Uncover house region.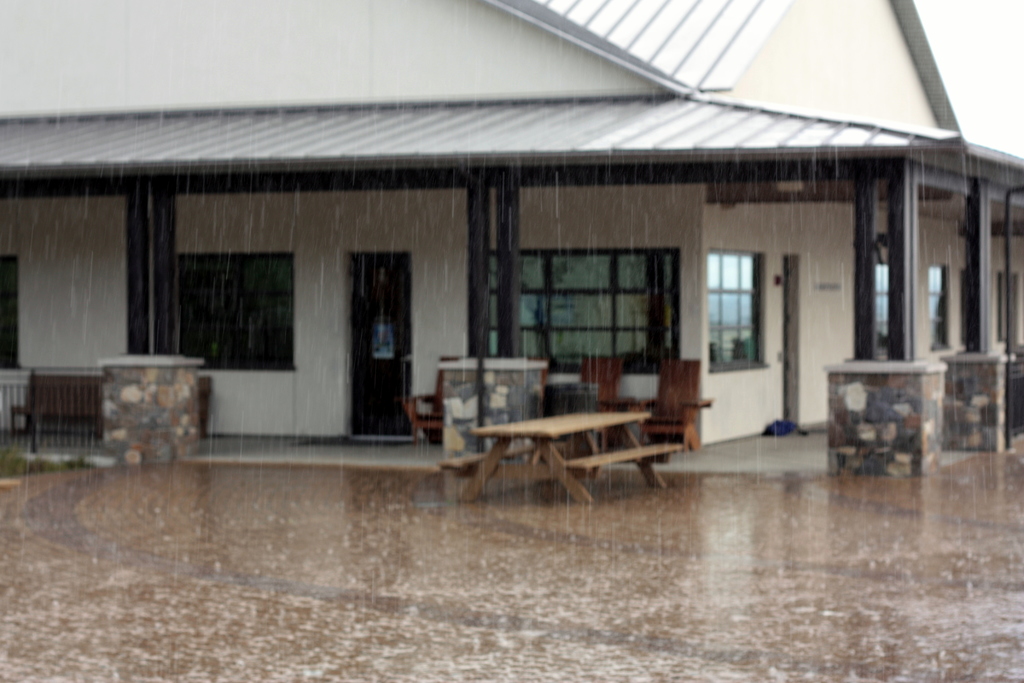
Uncovered: (44, 22, 986, 523).
